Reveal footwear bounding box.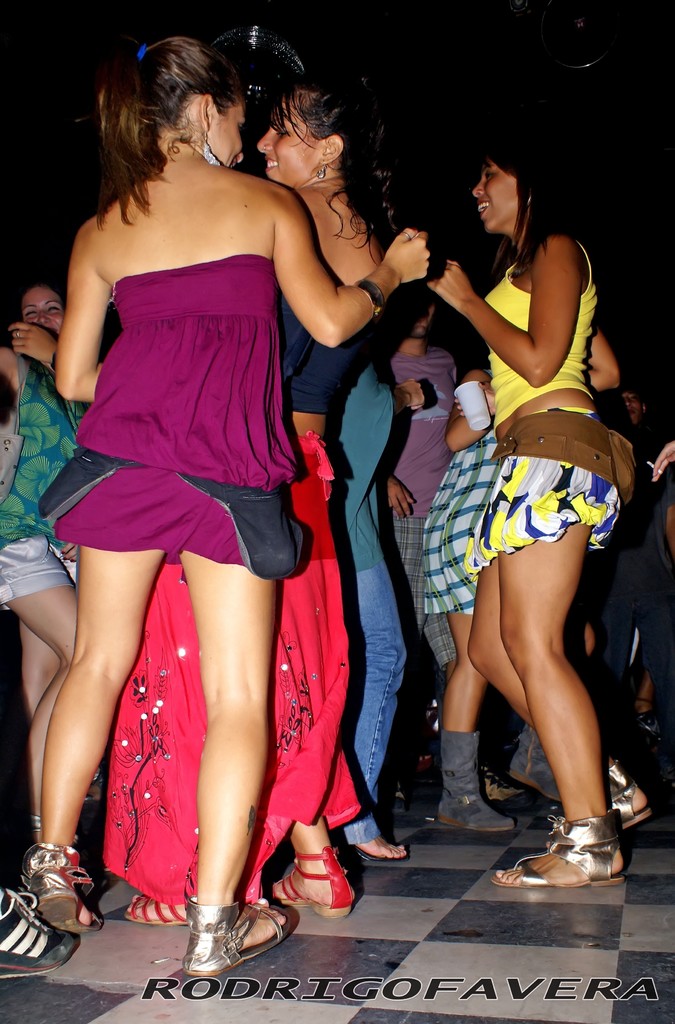
Revealed: (x1=521, y1=810, x2=632, y2=893).
